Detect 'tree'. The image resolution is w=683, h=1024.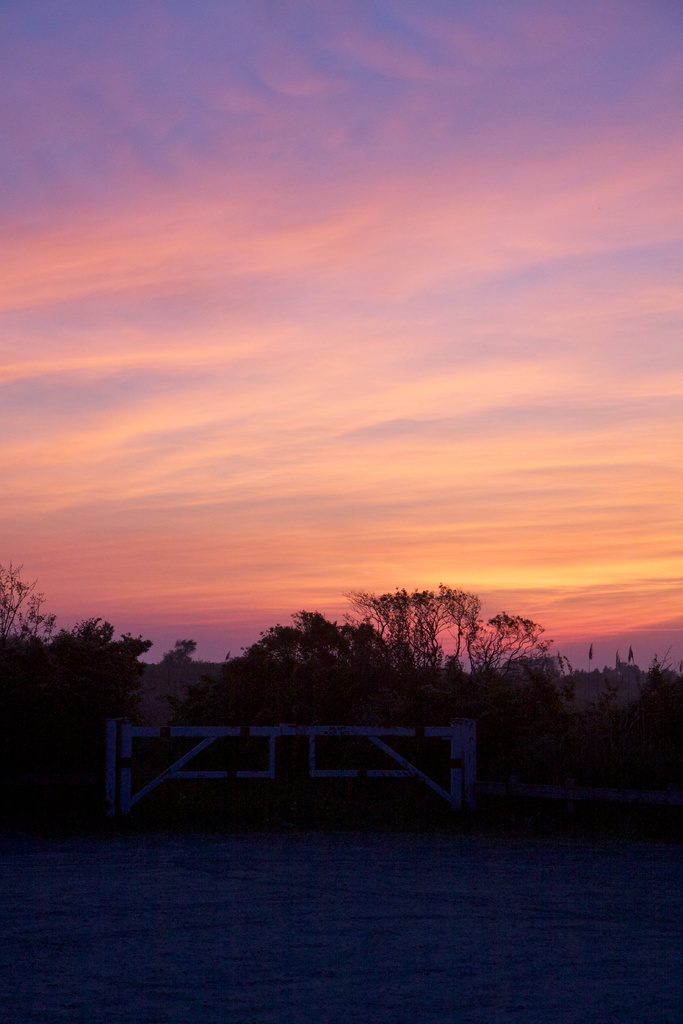
box(110, 639, 153, 662).
